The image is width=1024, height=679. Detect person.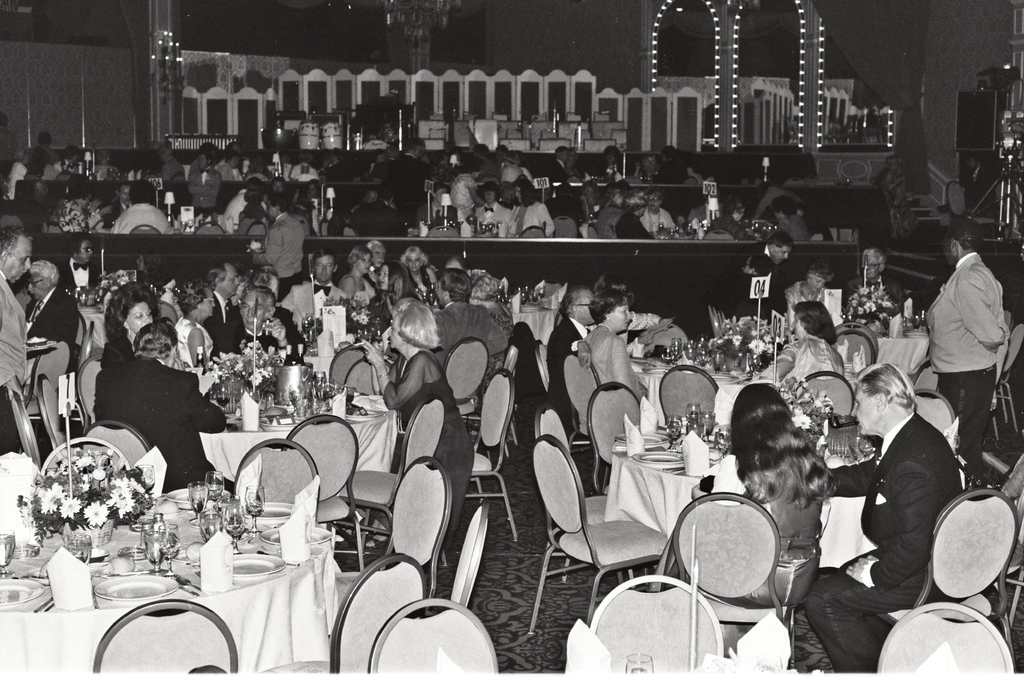
Detection: locate(914, 223, 1015, 460).
